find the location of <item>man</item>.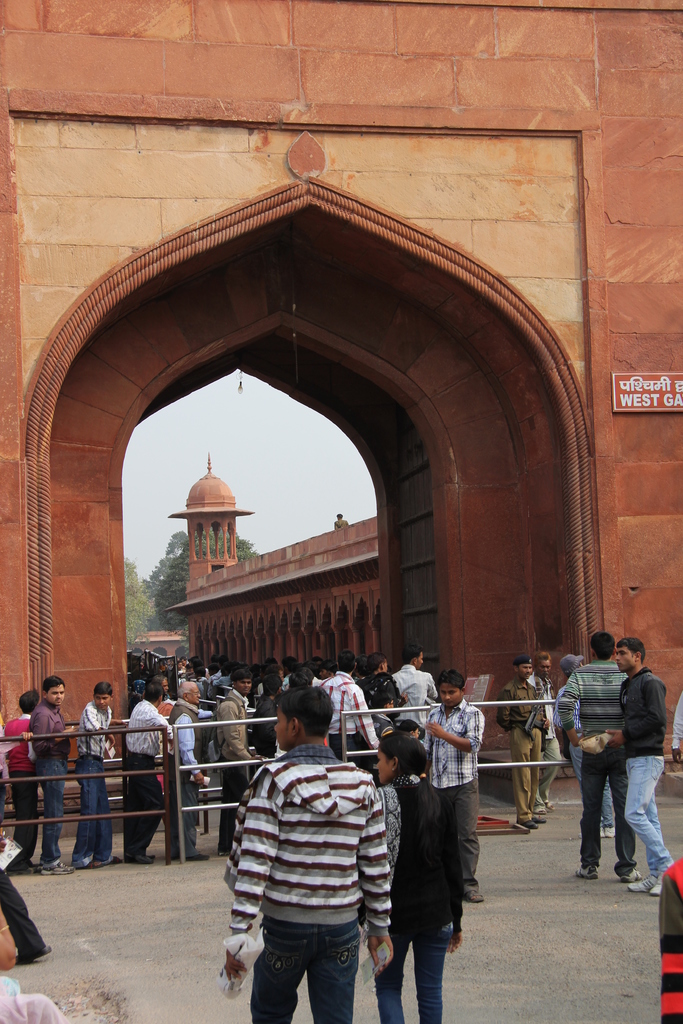
Location: l=8, t=694, r=38, b=865.
